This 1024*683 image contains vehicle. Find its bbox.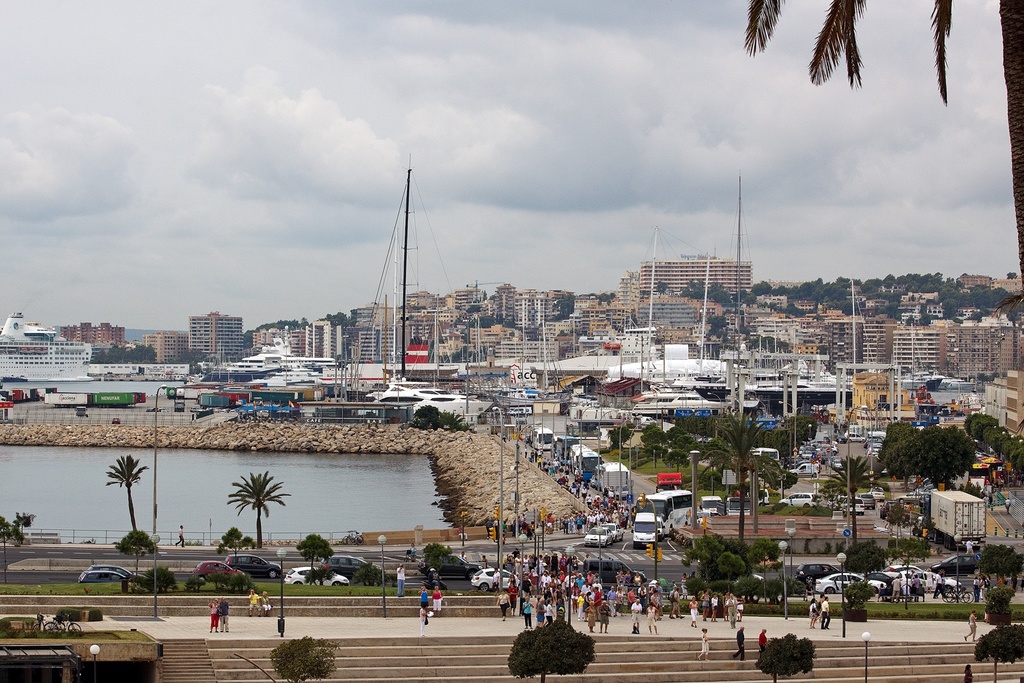
box=[472, 566, 517, 593].
